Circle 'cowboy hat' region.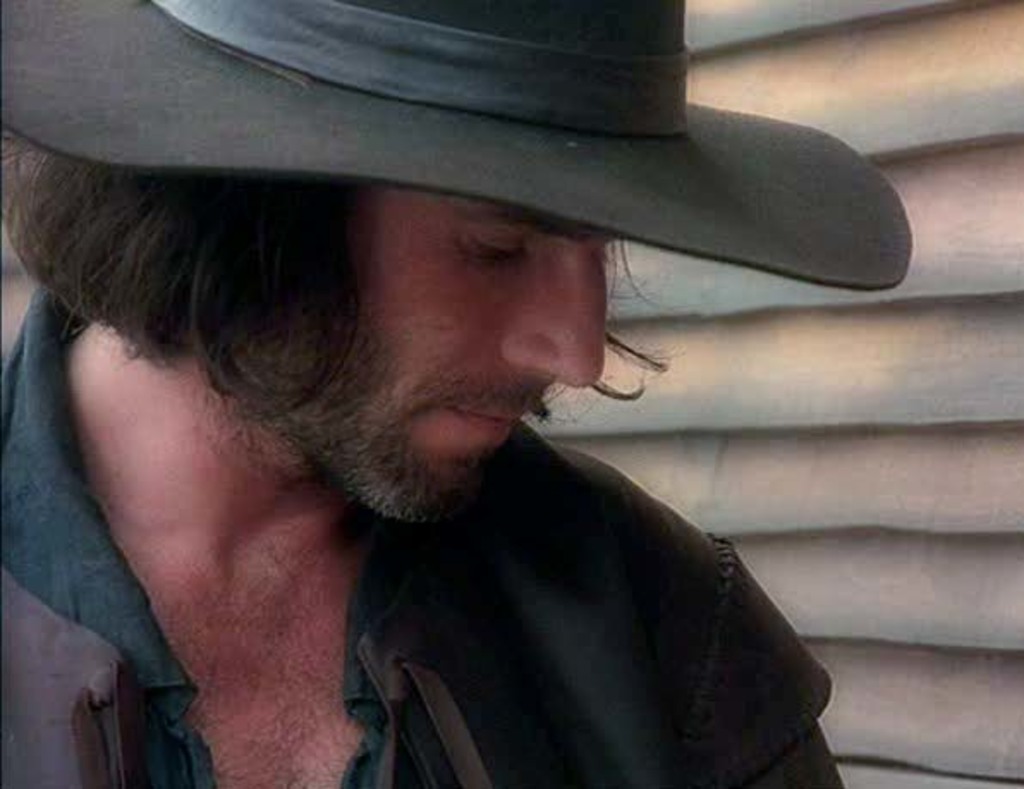
Region: BBox(10, 3, 904, 270).
